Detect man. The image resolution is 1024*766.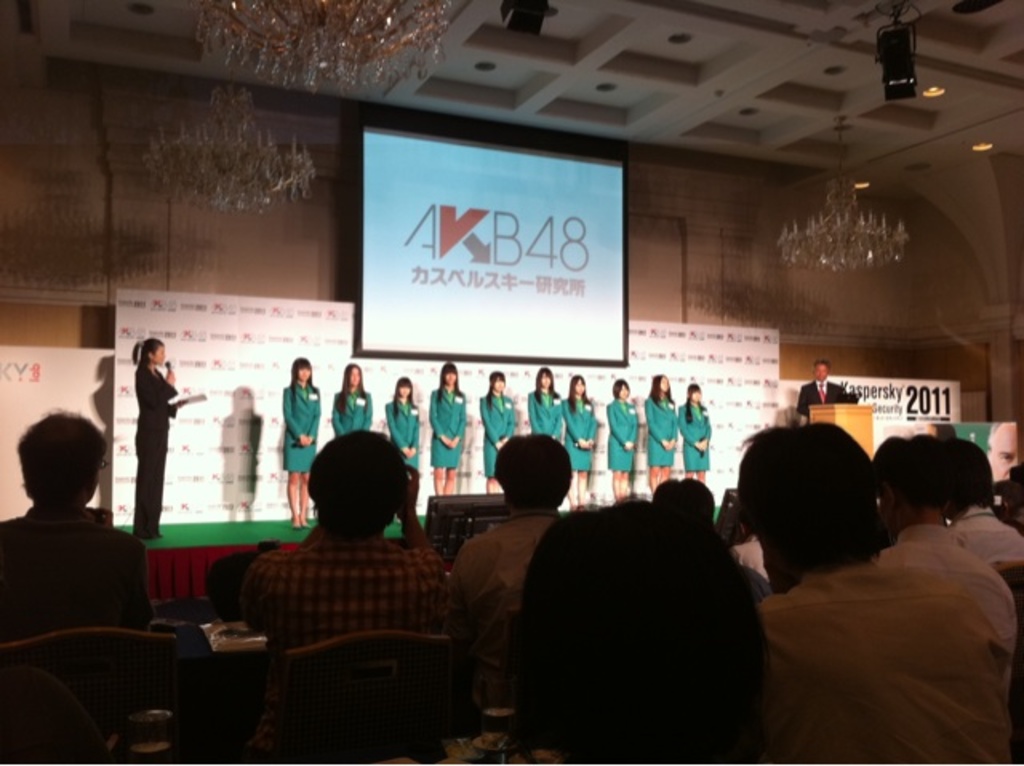
bbox=(858, 432, 1016, 697).
